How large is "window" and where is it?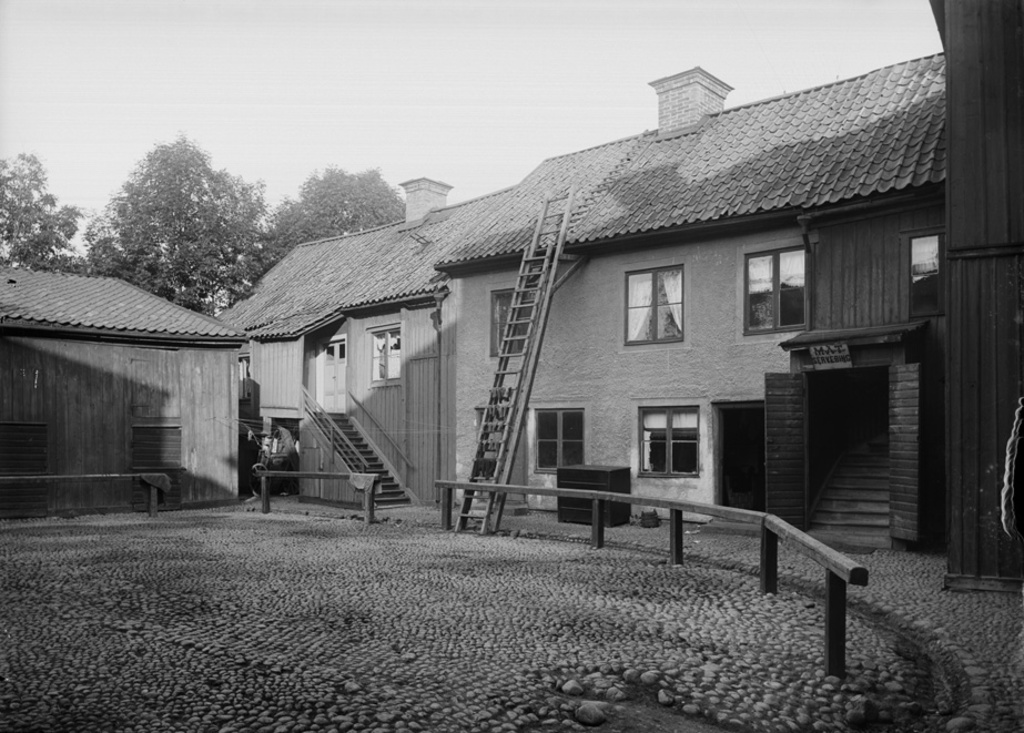
Bounding box: box=[530, 405, 588, 474].
